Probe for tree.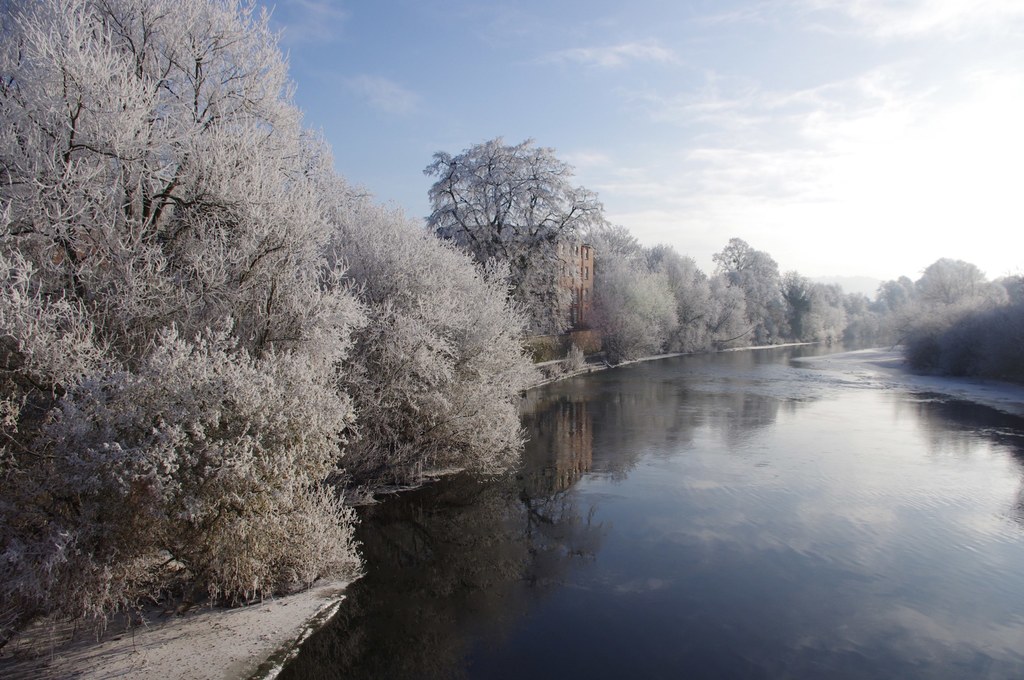
Probe result: 588,245,687,363.
